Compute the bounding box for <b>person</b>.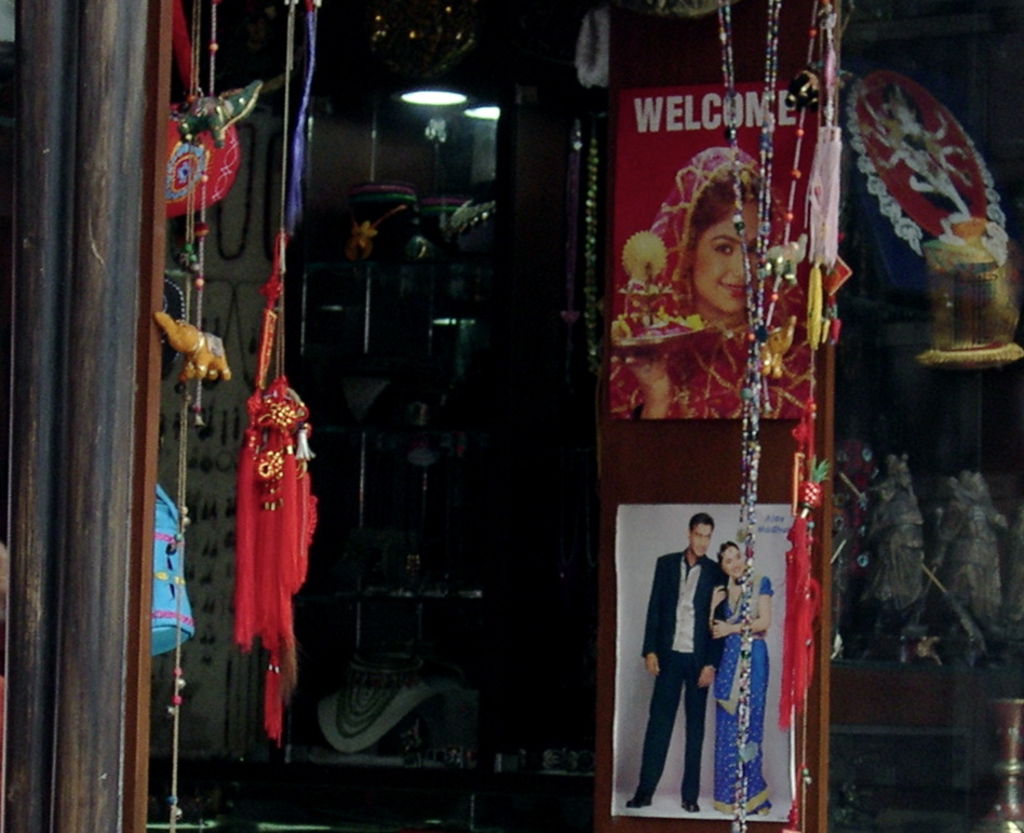
631:507:729:805.
